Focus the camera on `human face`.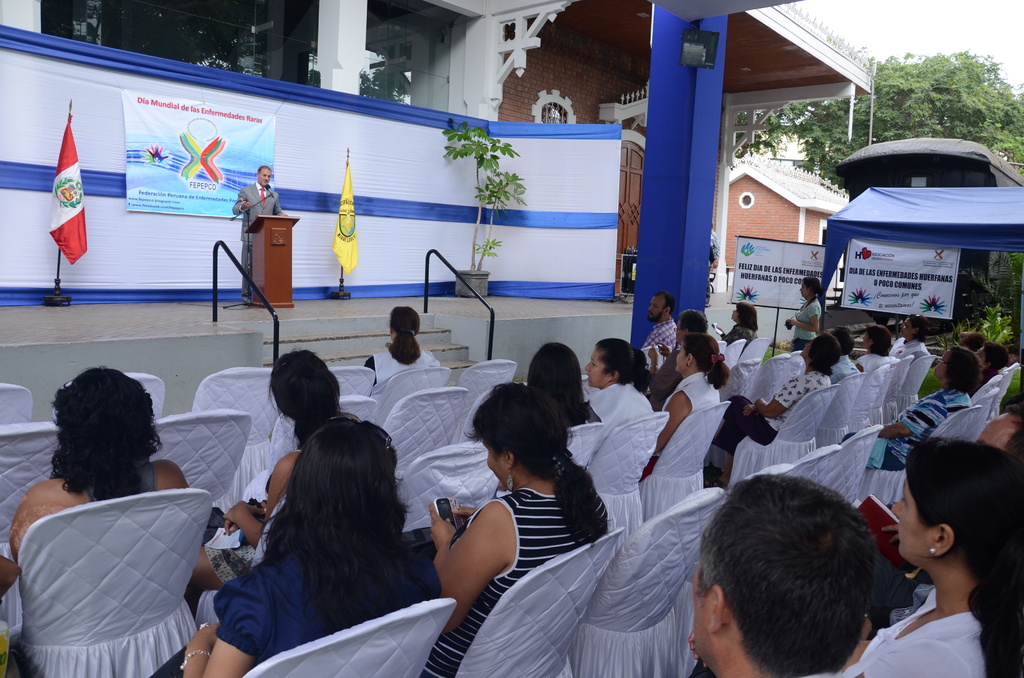
Focus region: left=256, top=167, right=272, bottom=186.
